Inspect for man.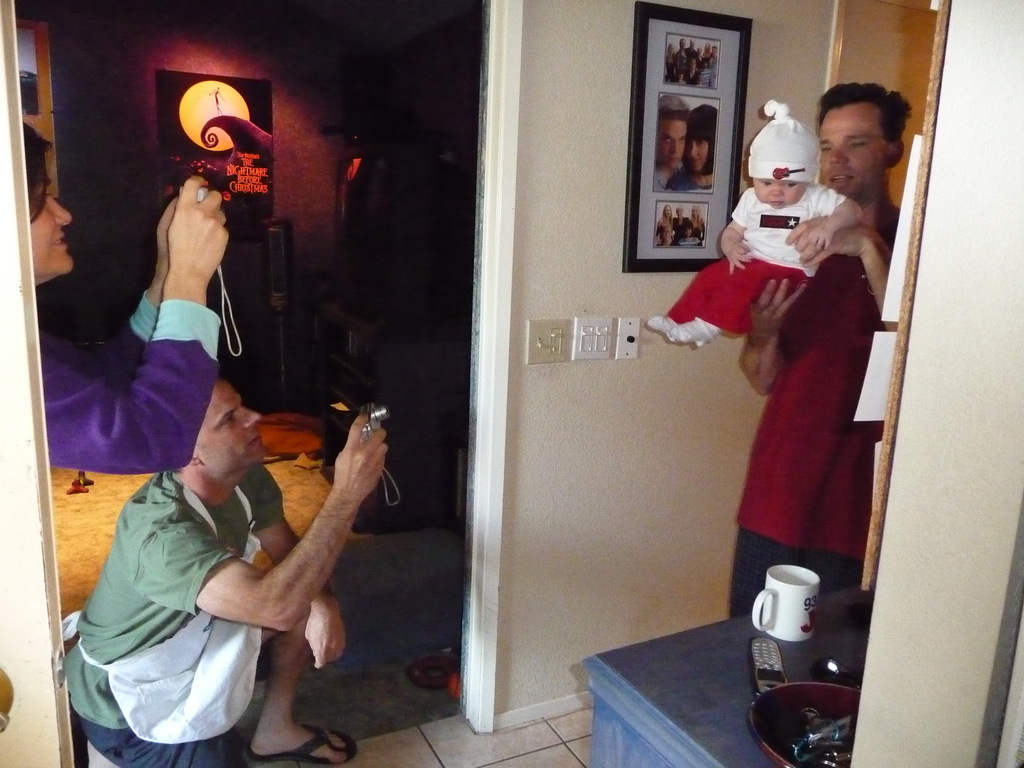
Inspection: x1=56, y1=330, x2=408, y2=751.
